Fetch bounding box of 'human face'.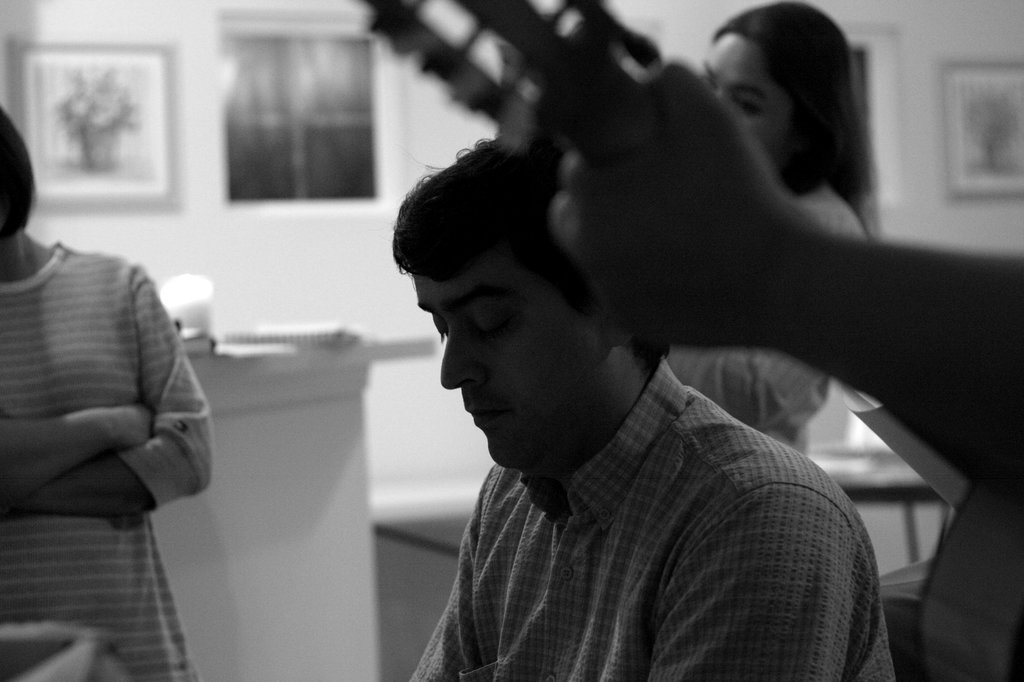
Bbox: {"left": 701, "top": 35, "right": 799, "bottom": 180}.
